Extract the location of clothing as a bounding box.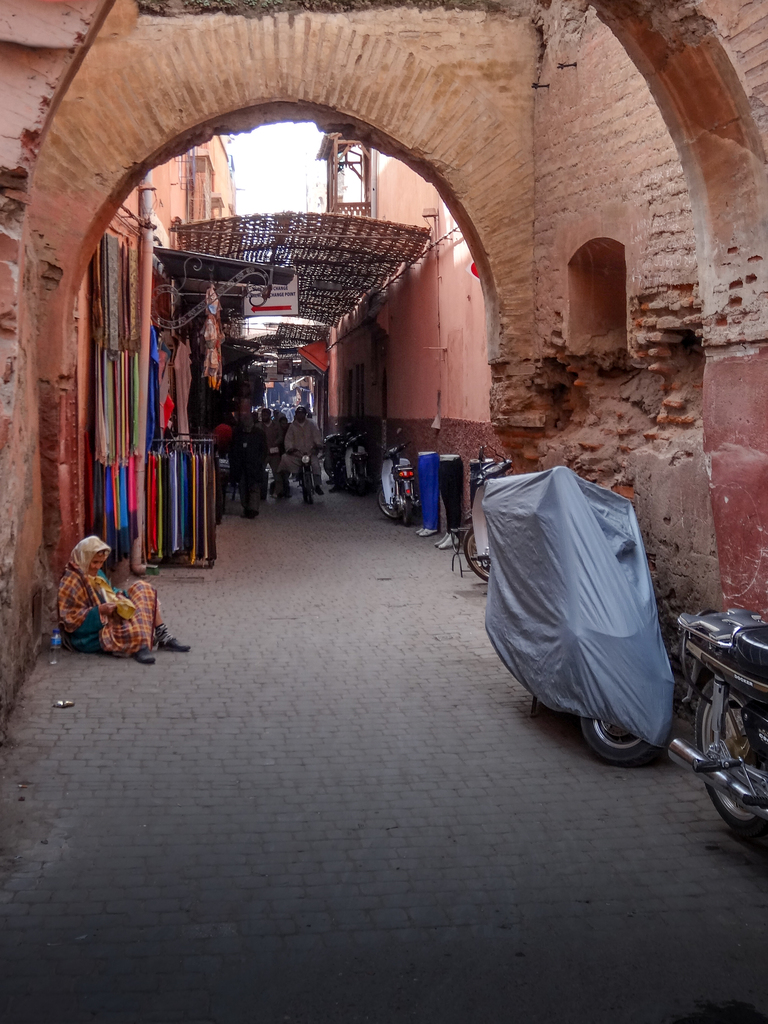
<region>279, 407, 316, 487</region>.
